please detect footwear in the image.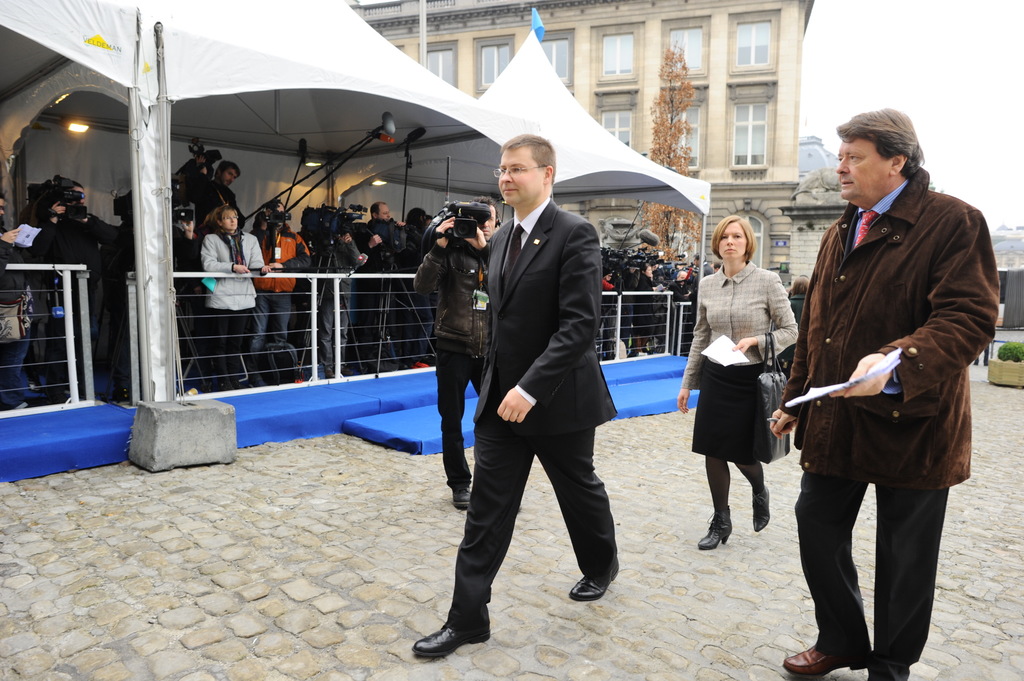
left=424, top=592, right=493, bottom=668.
